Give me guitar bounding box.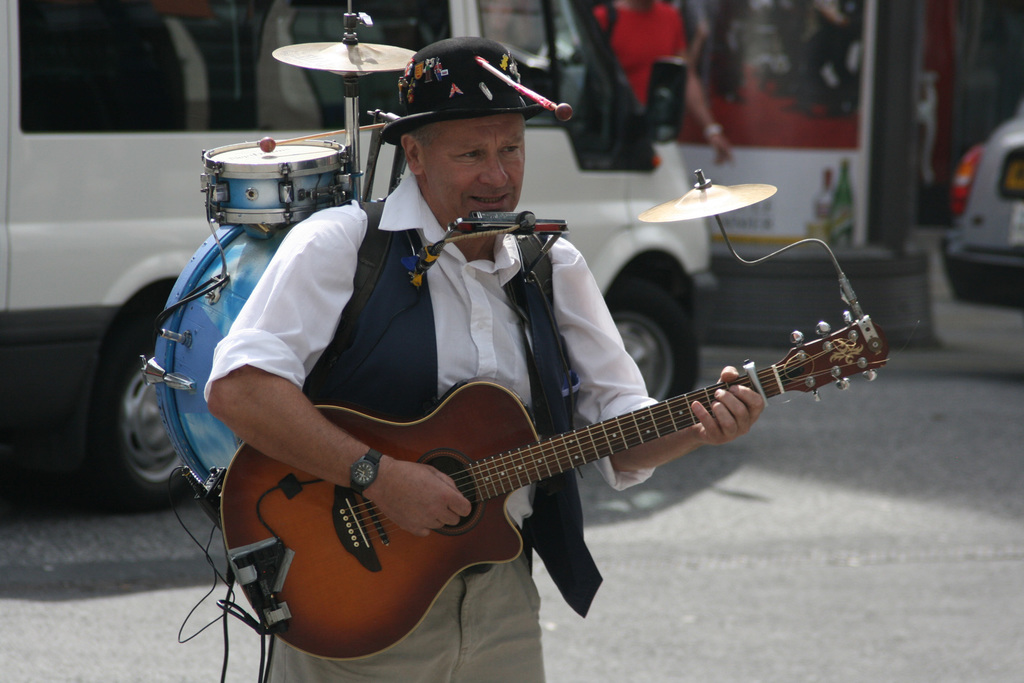
(221,314,895,660).
